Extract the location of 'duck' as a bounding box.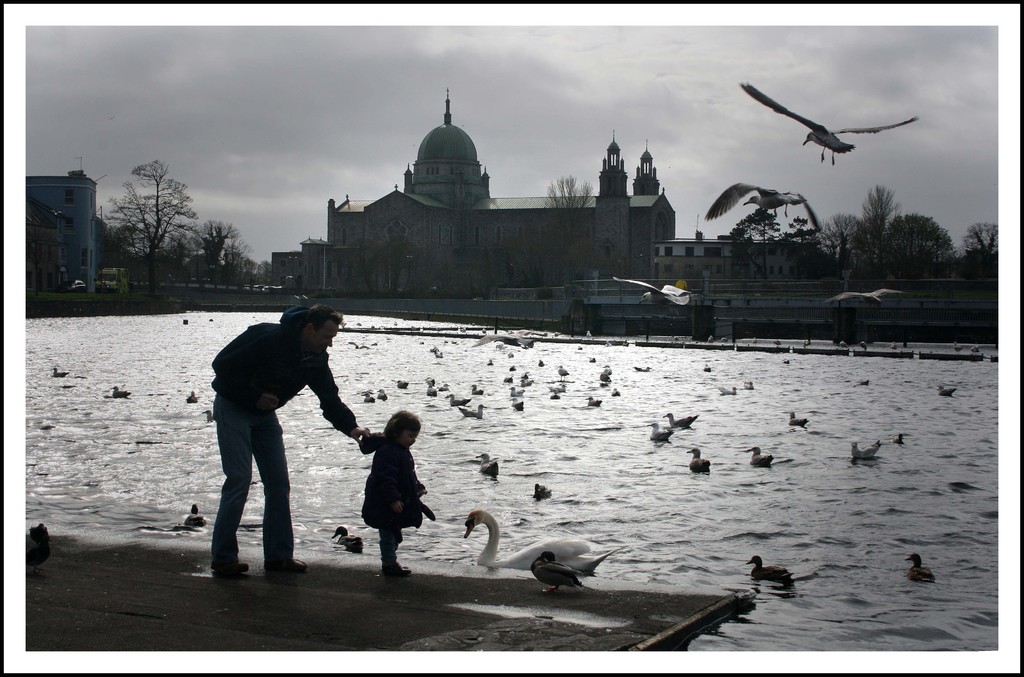
bbox(486, 356, 503, 365).
